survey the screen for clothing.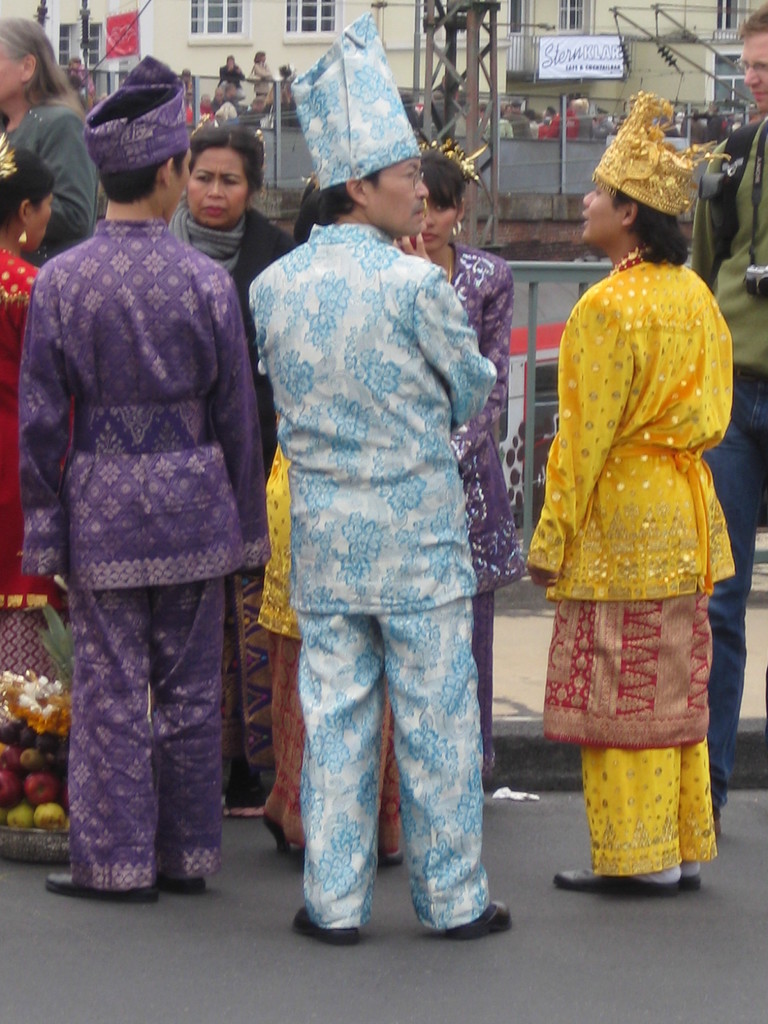
Survey found: (261,435,403,847).
